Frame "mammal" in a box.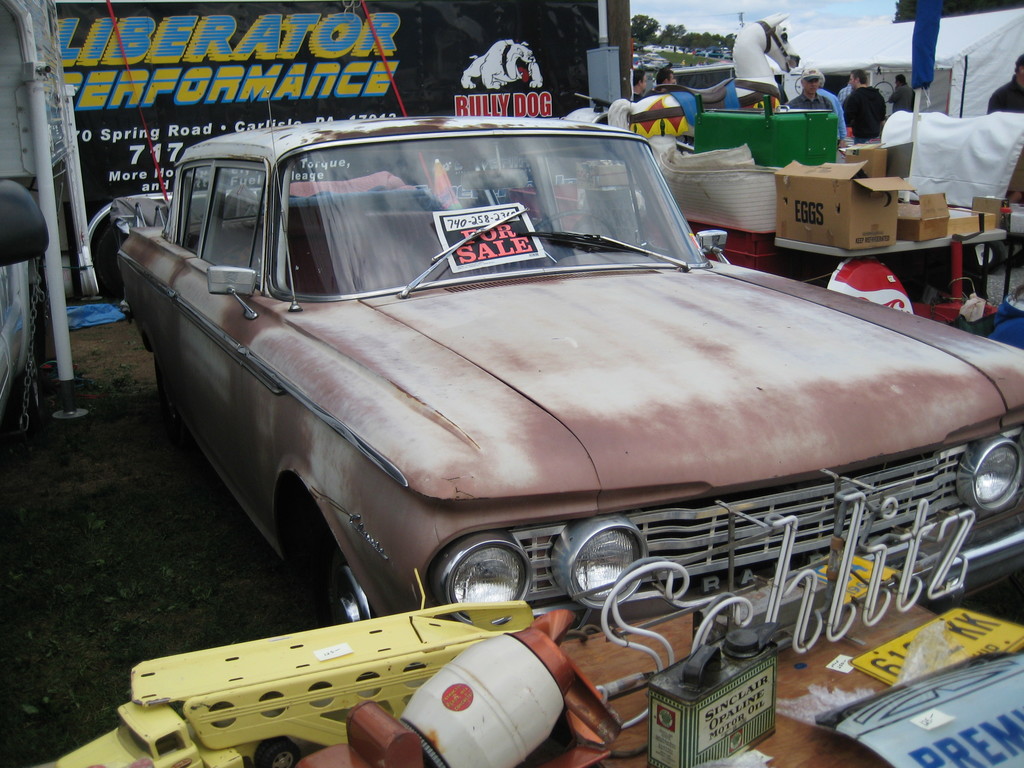
(653,66,673,95).
